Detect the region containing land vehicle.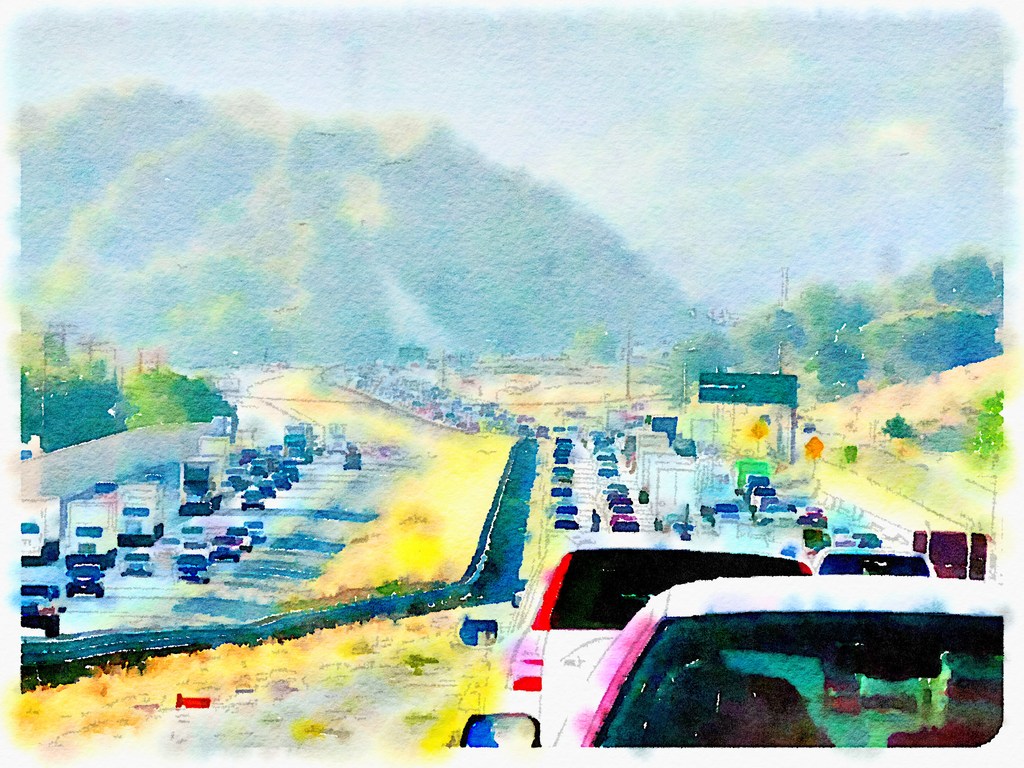
[left=266, top=452, right=280, bottom=472].
